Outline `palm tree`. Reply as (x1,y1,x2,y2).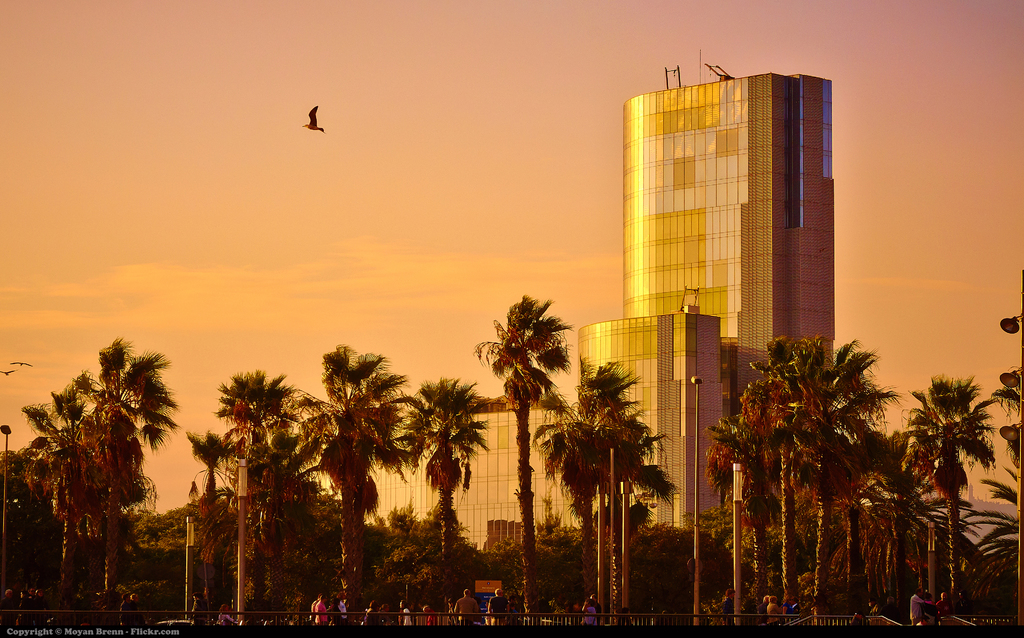
(556,379,646,605).
